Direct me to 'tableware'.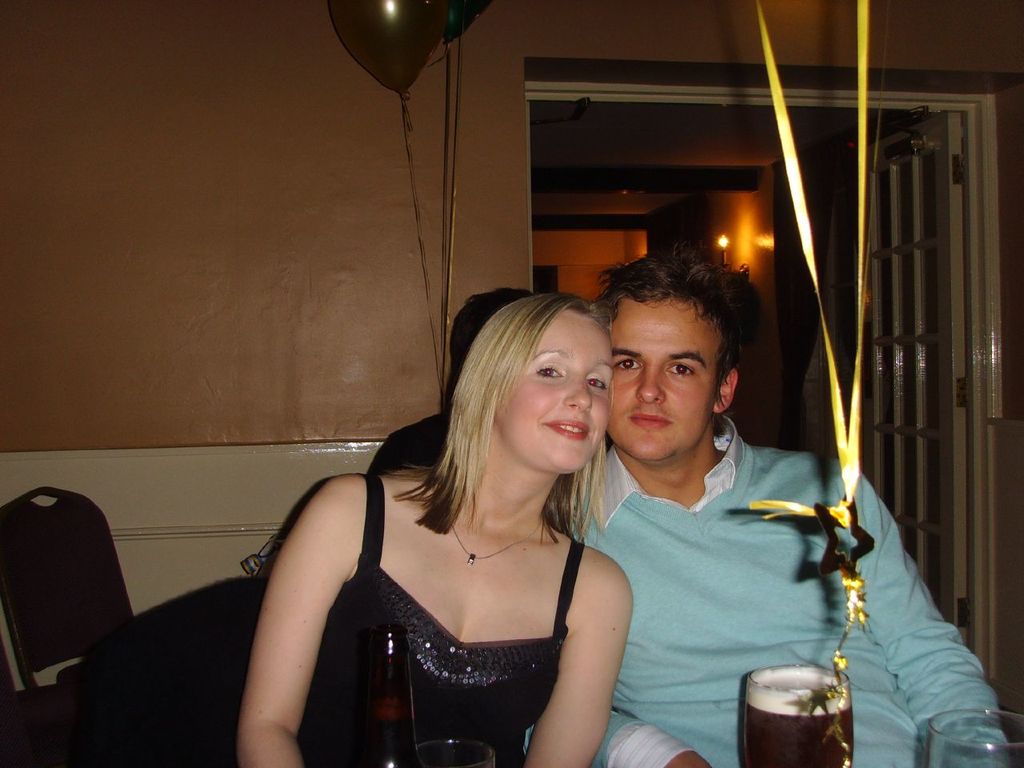
Direction: (758, 670, 860, 756).
